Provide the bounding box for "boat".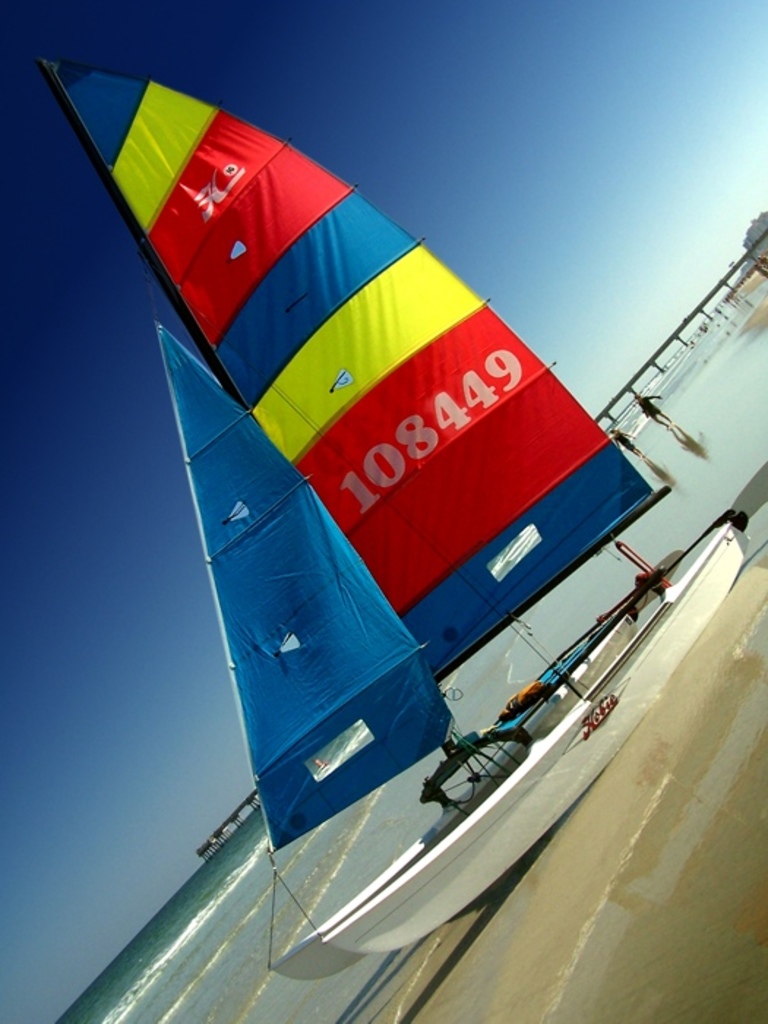
22 56 714 954.
